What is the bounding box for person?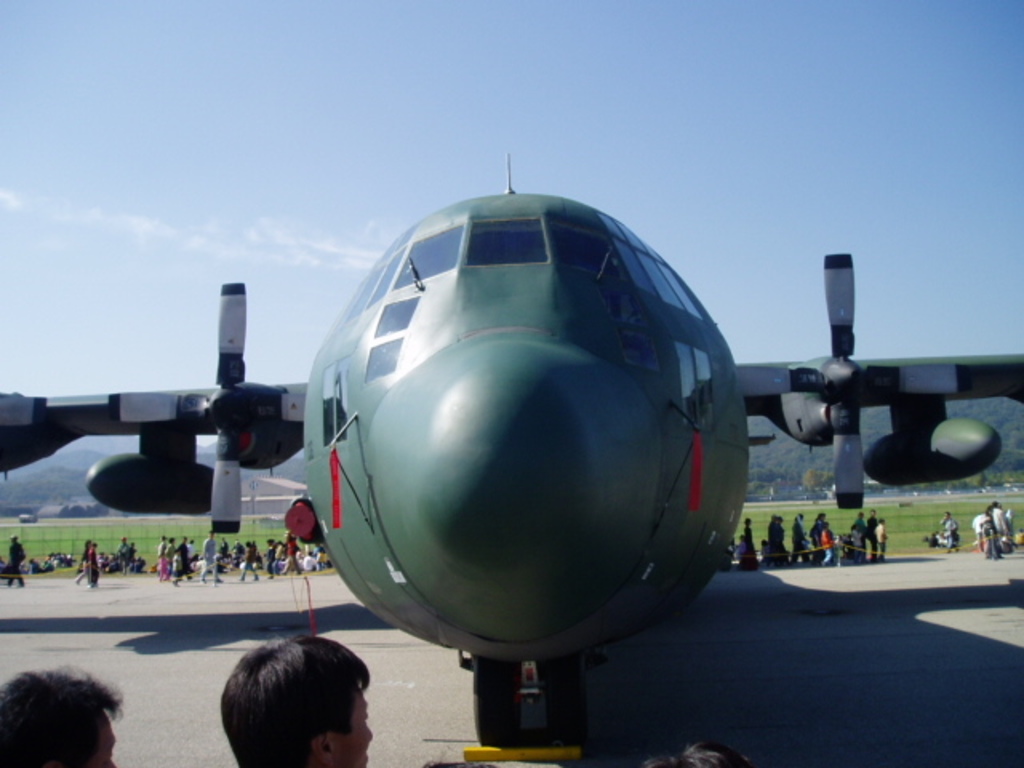
(197, 533, 218, 584).
